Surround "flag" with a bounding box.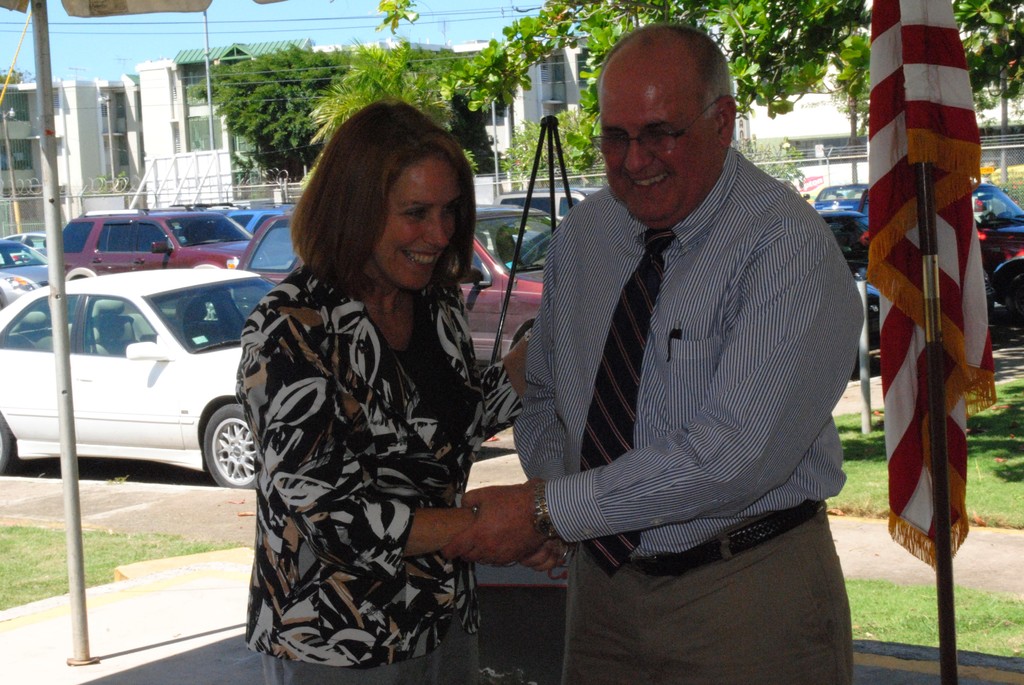
[left=863, top=100, right=983, bottom=589].
